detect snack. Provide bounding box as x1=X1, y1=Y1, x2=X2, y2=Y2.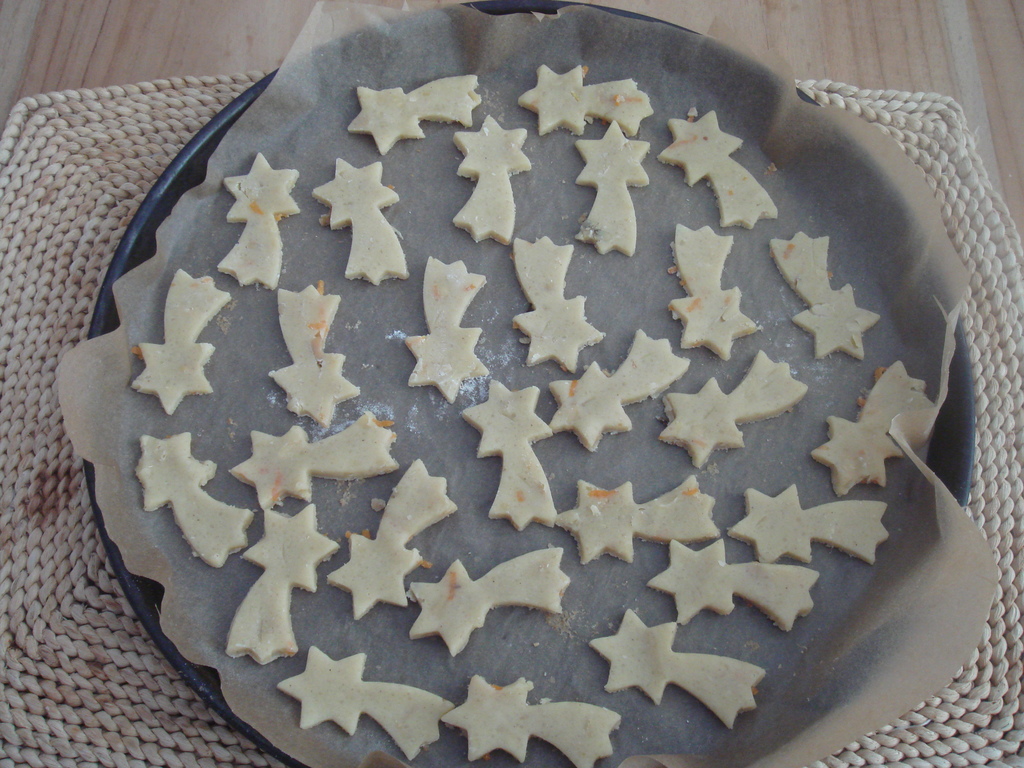
x1=60, y1=1, x2=978, y2=736.
